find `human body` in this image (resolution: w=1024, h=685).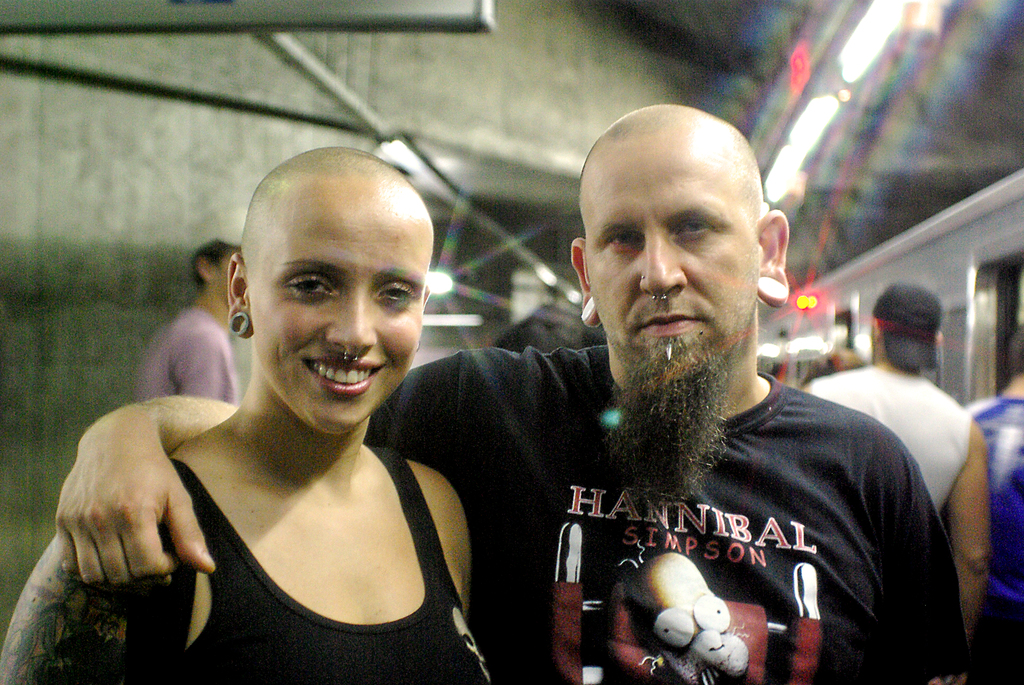
box=[56, 97, 972, 684].
